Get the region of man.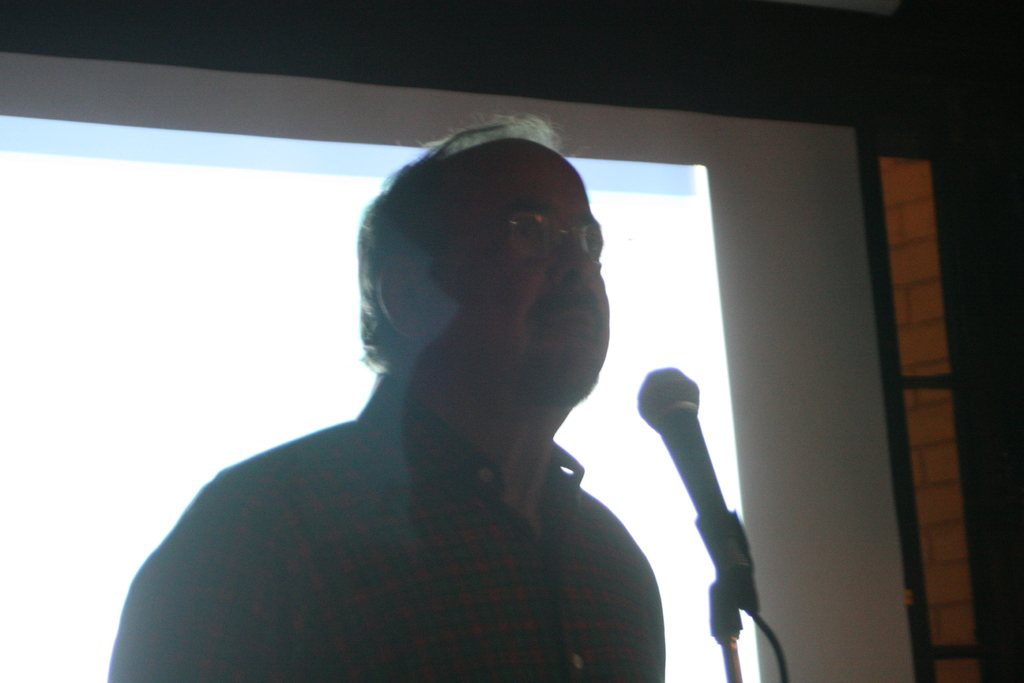
locate(116, 145, 749, 665).
